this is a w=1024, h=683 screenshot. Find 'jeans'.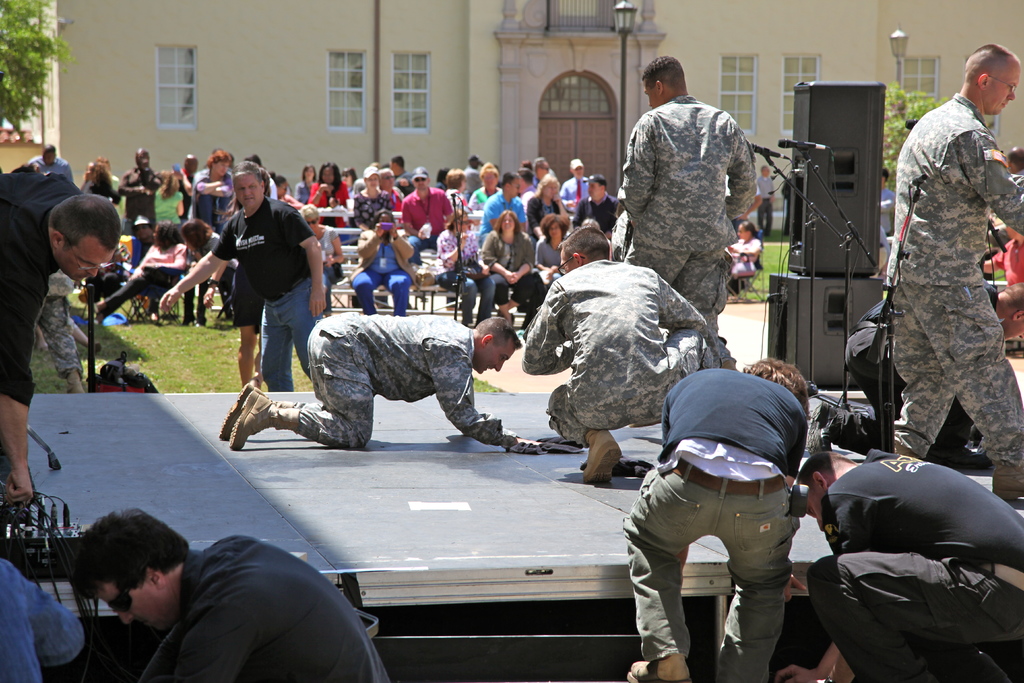
Bounding box: bbox=(435, 268, 496, 324).
